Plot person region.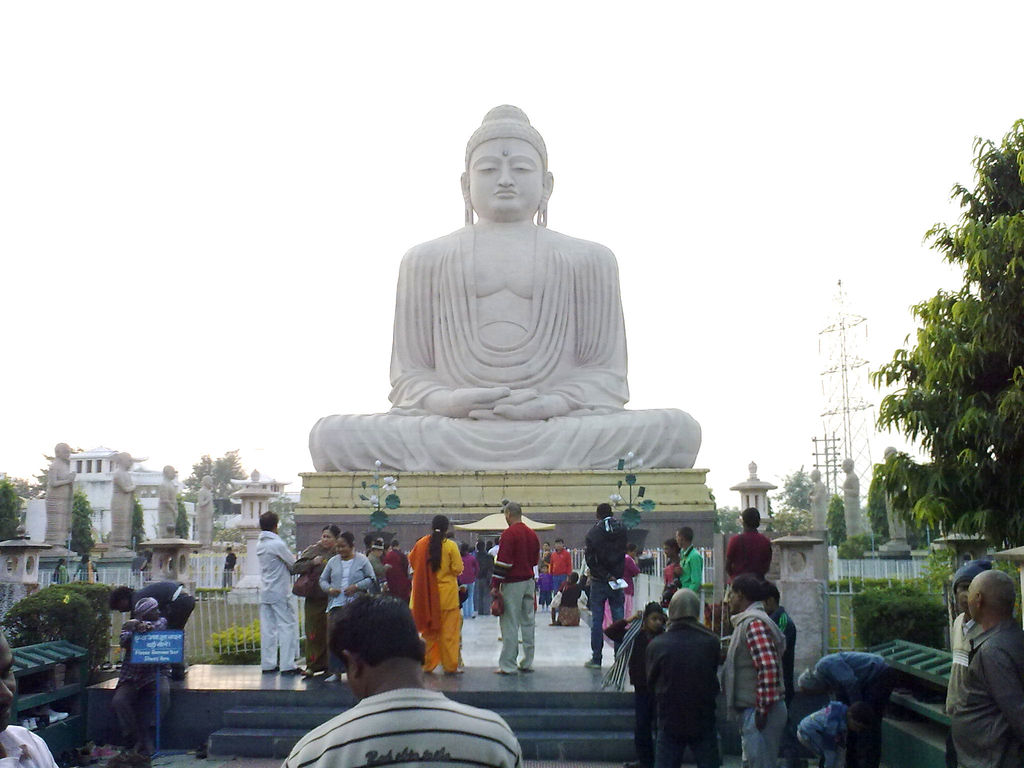
Plotted at {"x1": 403, "y1": 516, "x2": 463, "y2": 679}.
